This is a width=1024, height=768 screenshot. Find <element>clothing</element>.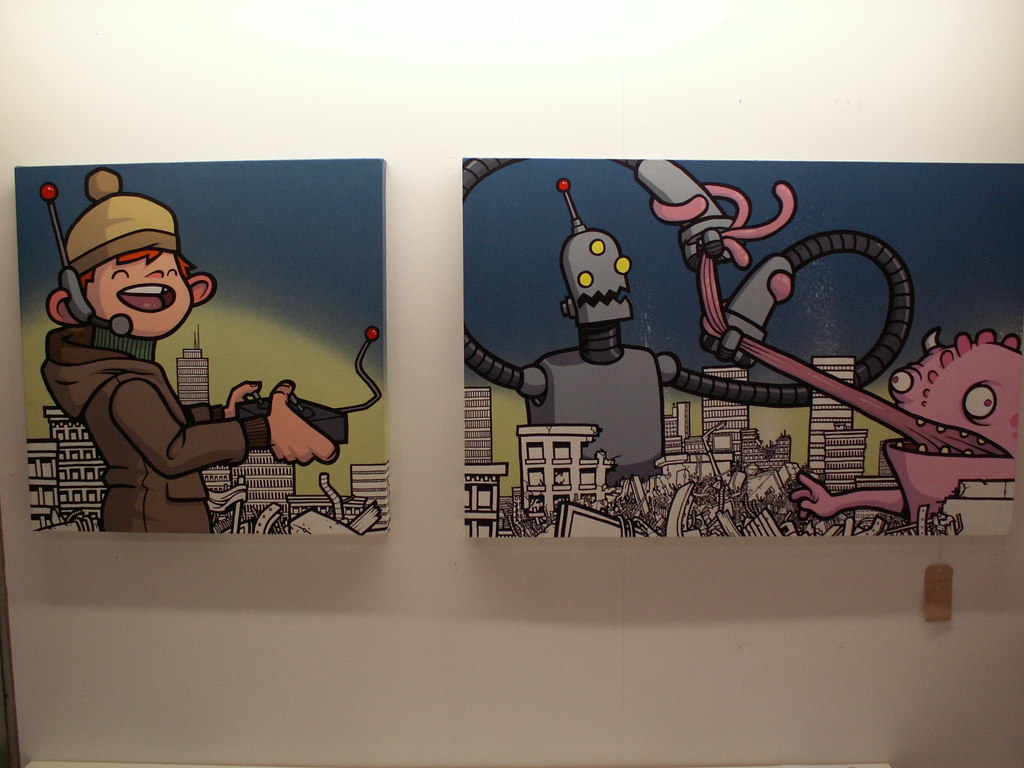
Bounding box: pyautogui.locateOnScreen(46, 289, 305, 504).
